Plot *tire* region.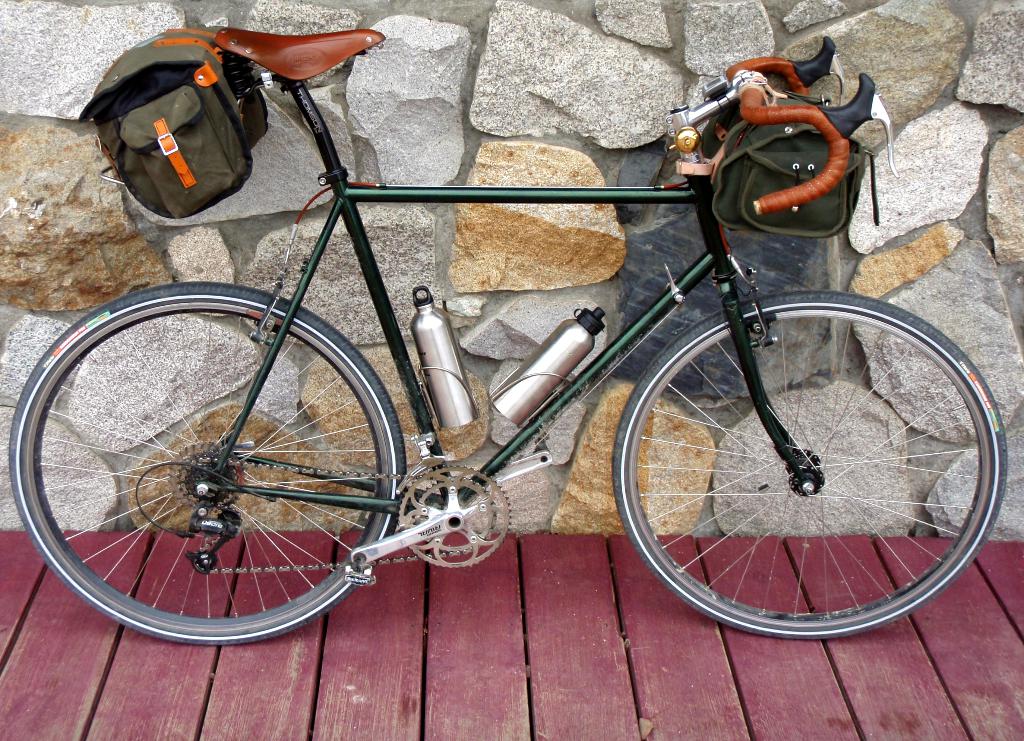
Plotted at rect(601, 288, 1011, 634).
